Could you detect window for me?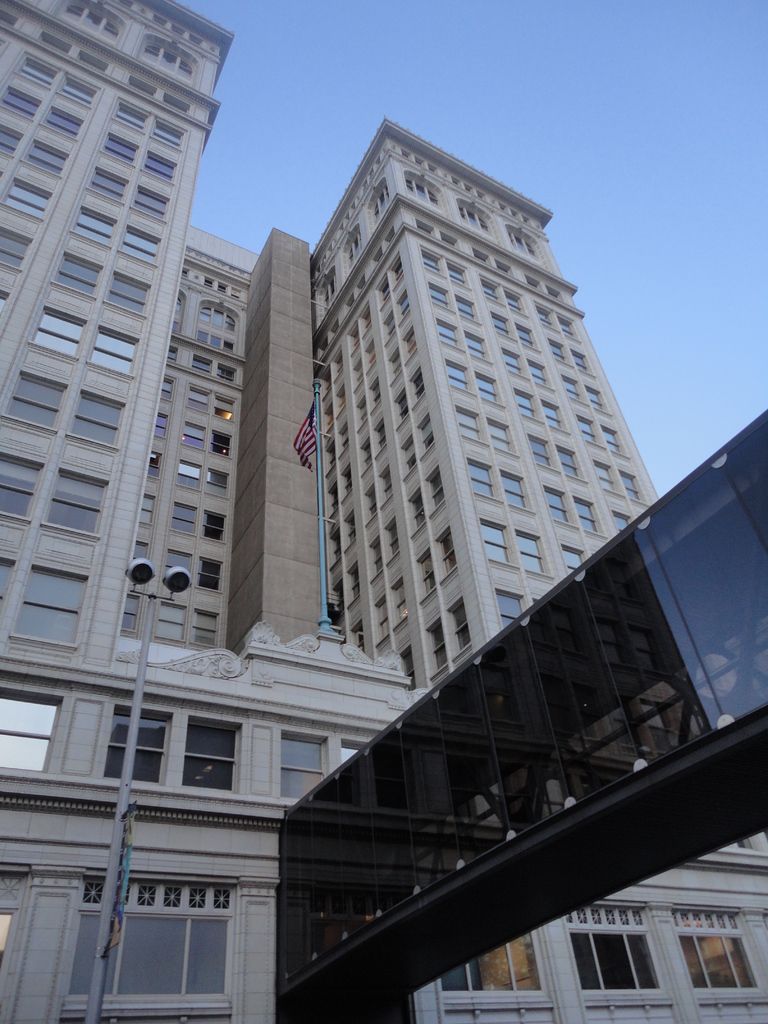
Detection result: pyautogui.locateOnScreen(506, 288, 529, 316).
